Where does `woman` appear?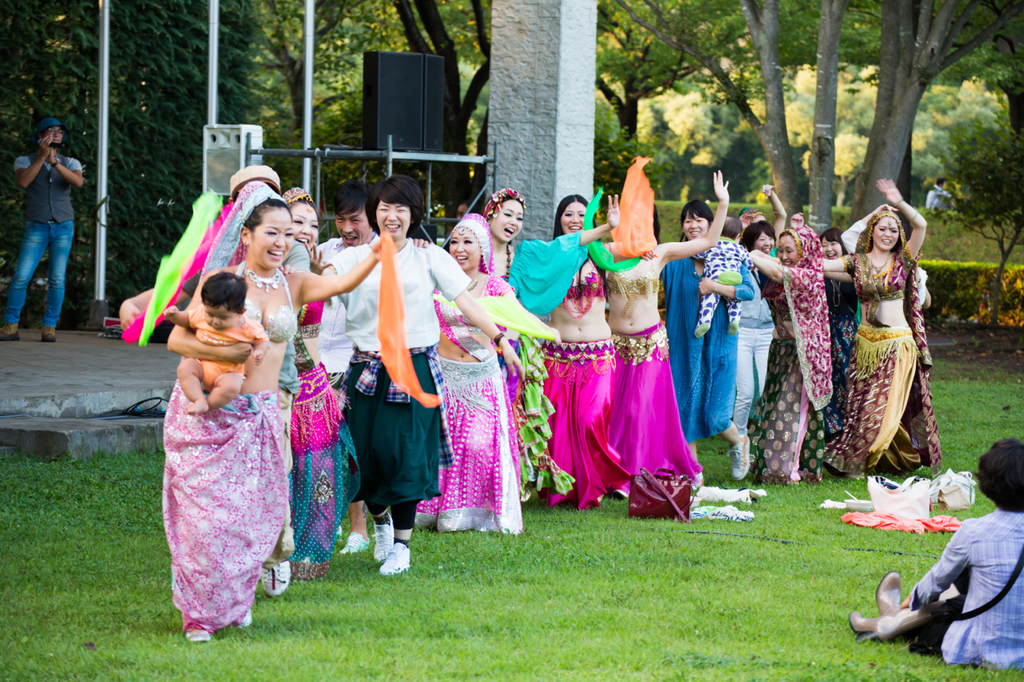
Appears at 159,172,388,644.
